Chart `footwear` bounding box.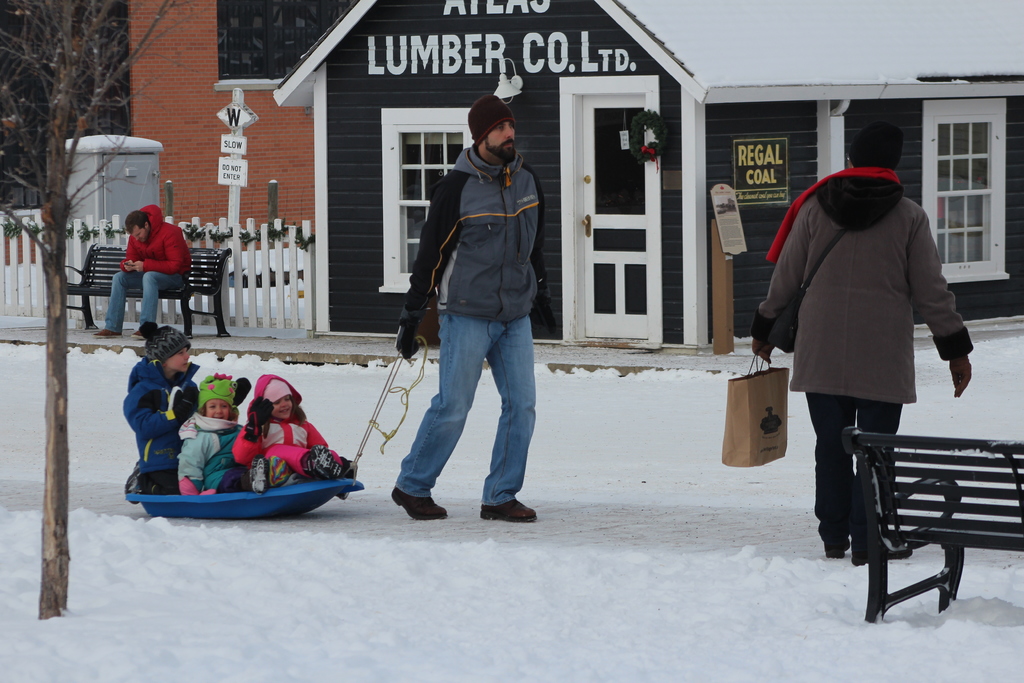
Charted: 314, 446, 339, 483.
